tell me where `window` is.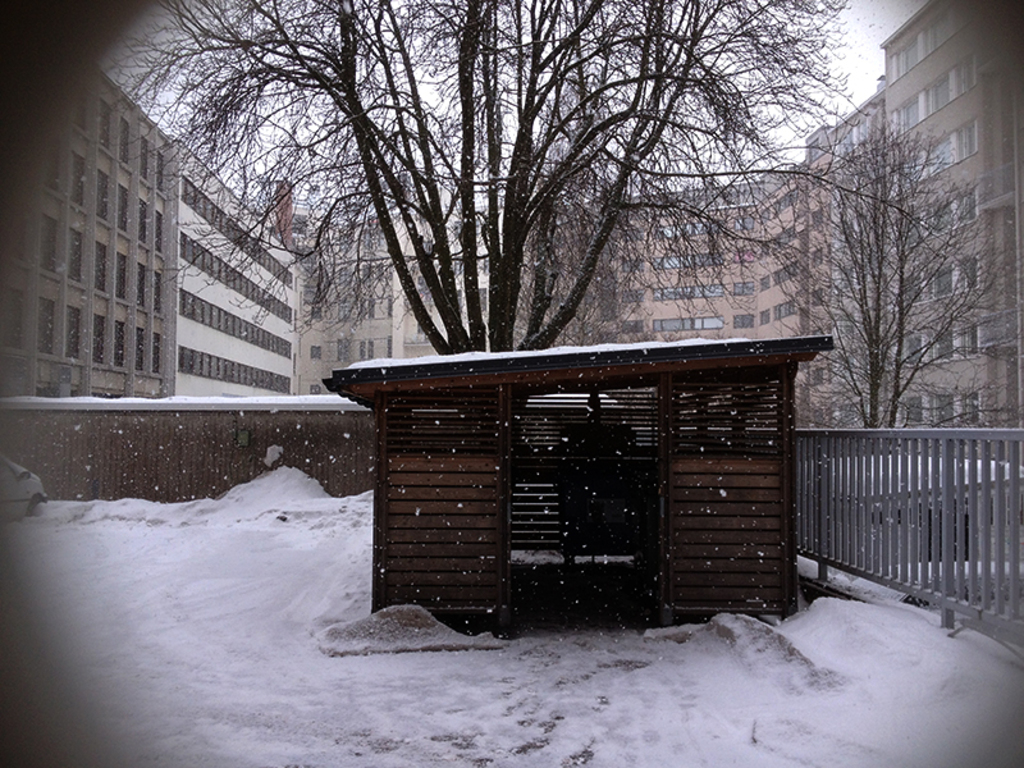
`window` is at region(131, 262, 148, 307).
